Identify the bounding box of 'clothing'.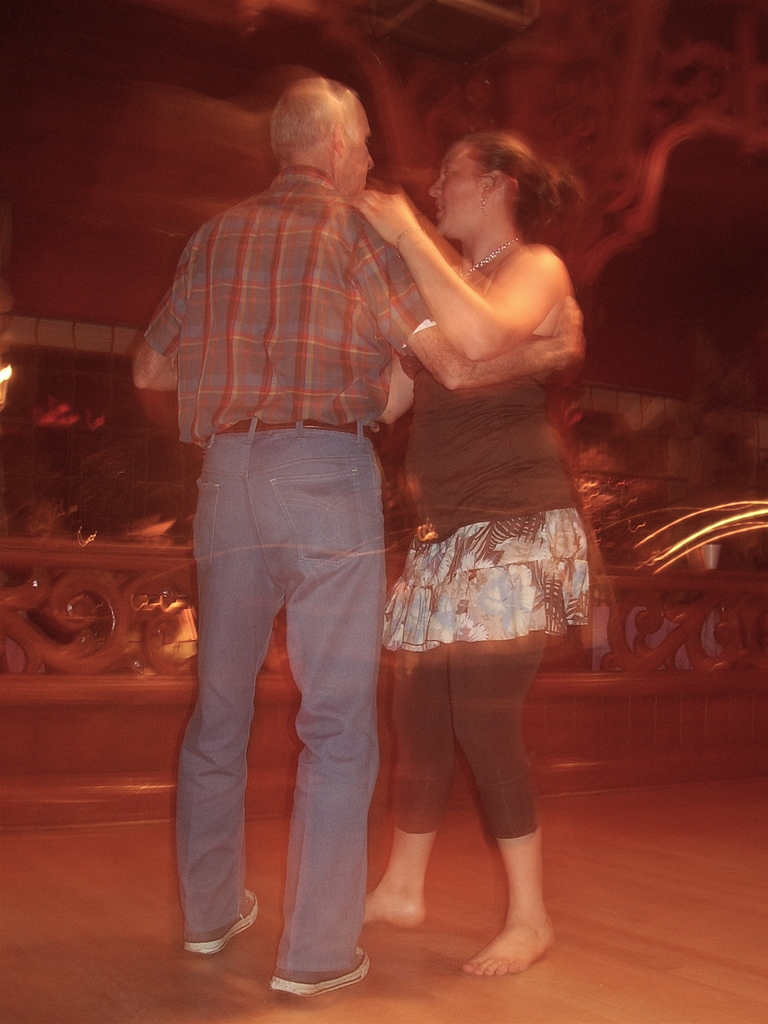
region(146, 92, 442, 954).
